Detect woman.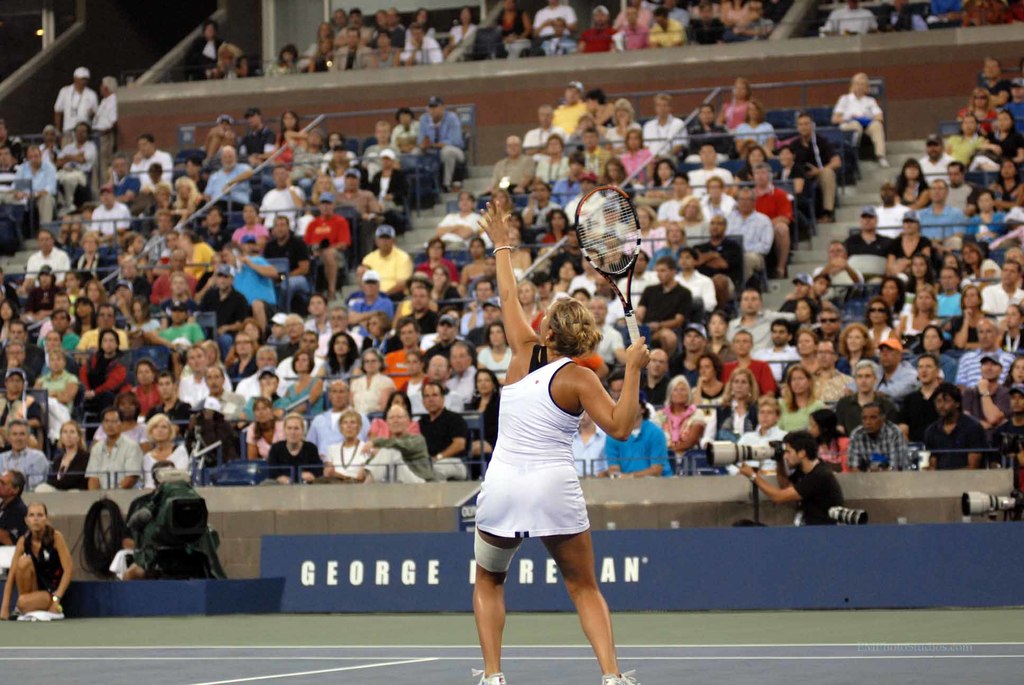
Detected at select_region(237, 205, 266, 249).
